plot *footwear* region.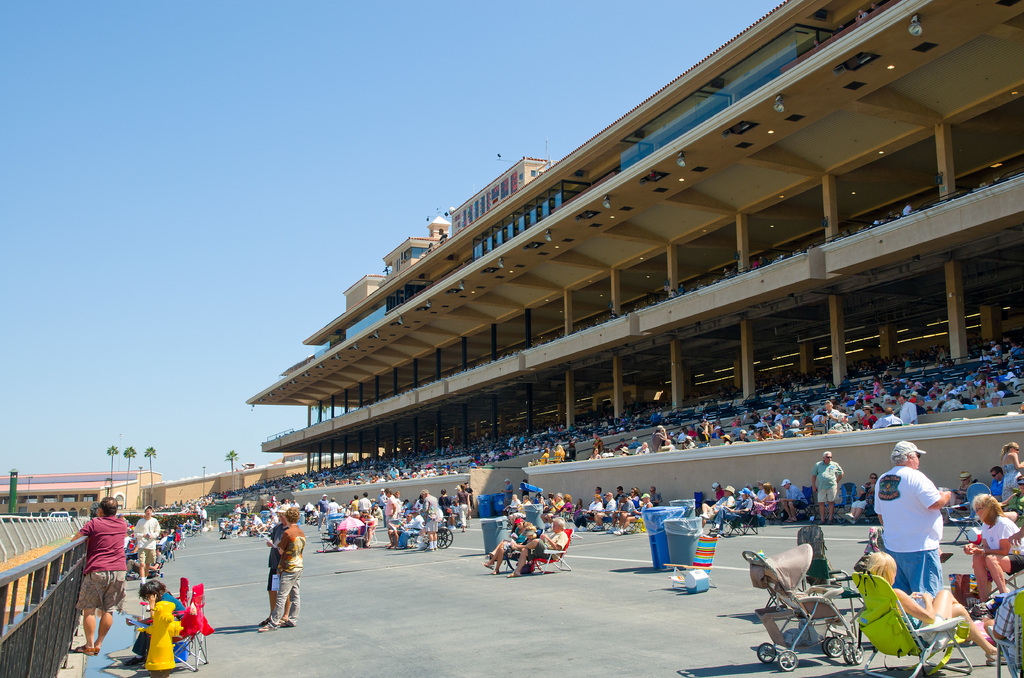
Plotted at <region>90, 646, 104, 657</region>.
